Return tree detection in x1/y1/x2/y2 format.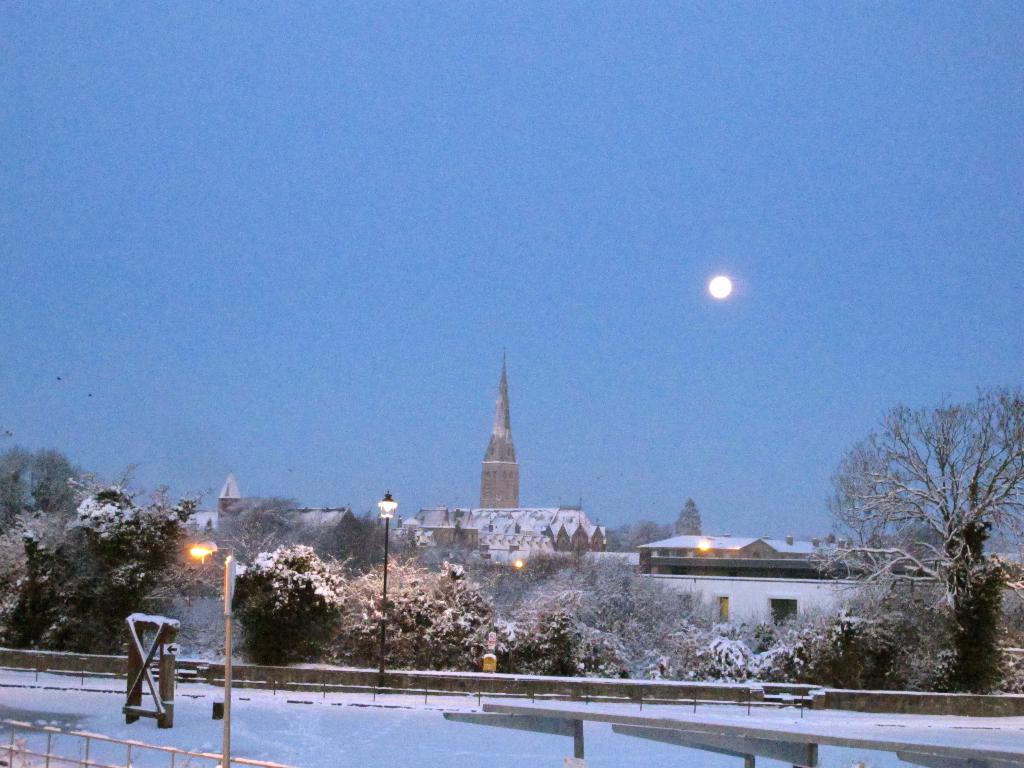
338/556/494/698.
